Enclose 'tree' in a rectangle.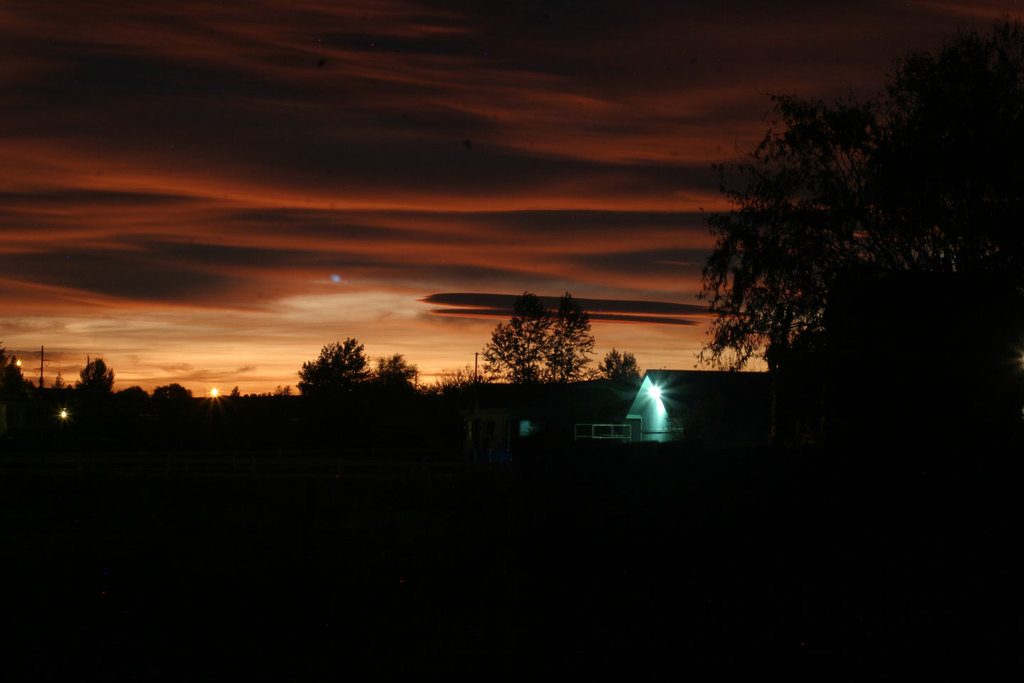
detection(597, 348, 642, 383).
